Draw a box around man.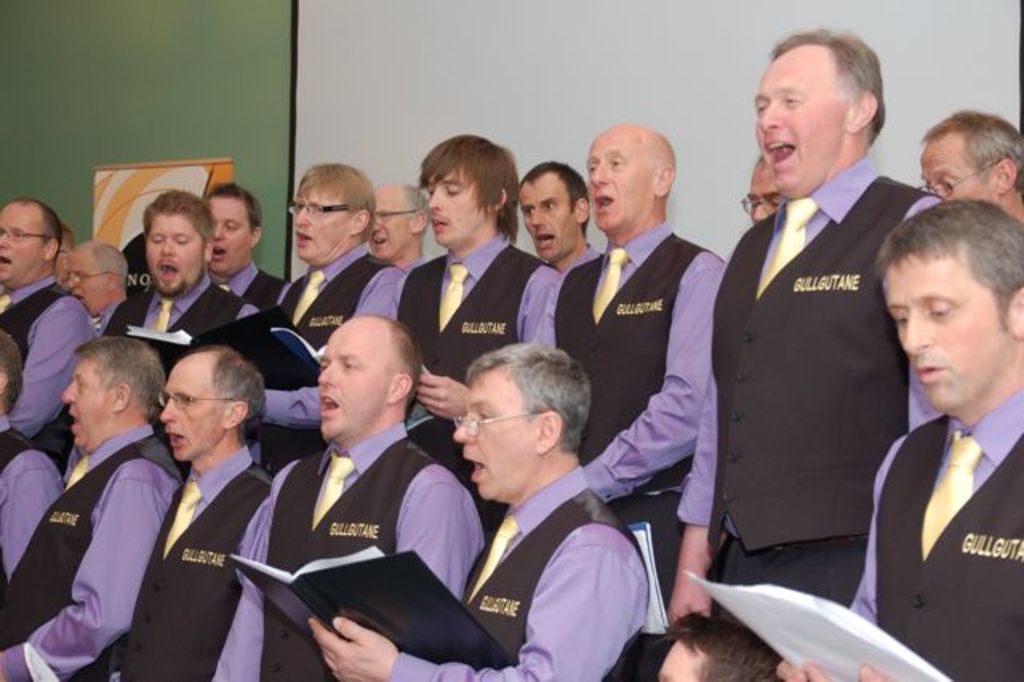
bbox=[661, 30, 947, 629].
